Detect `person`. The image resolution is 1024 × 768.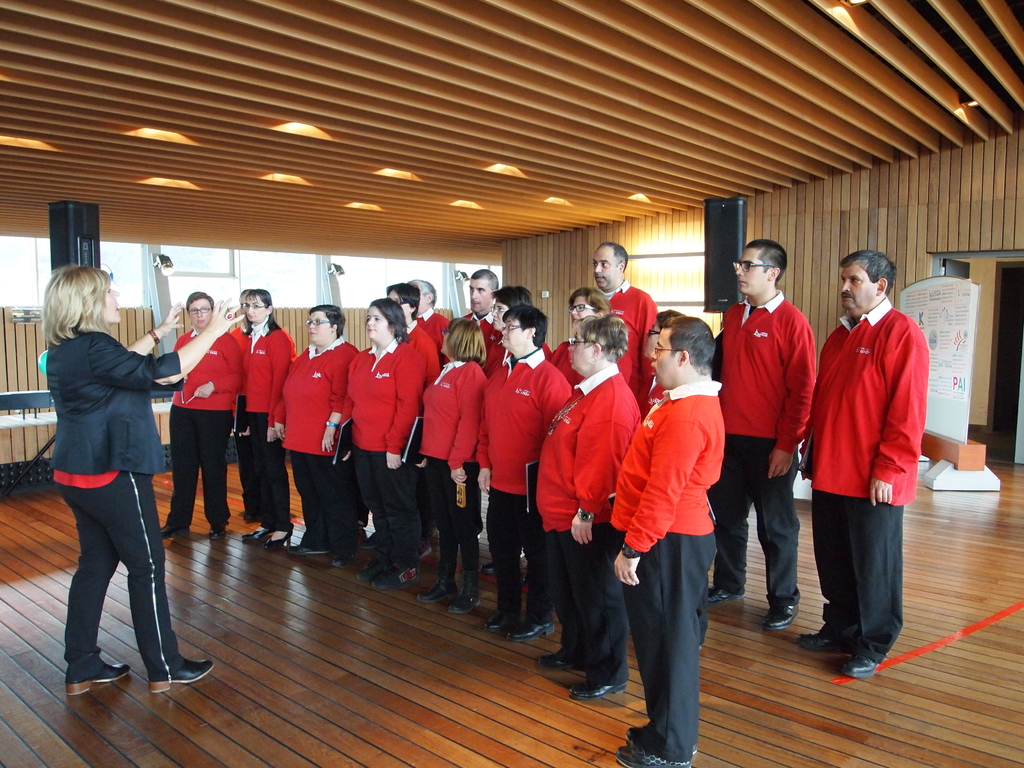
532 308 645 696.
